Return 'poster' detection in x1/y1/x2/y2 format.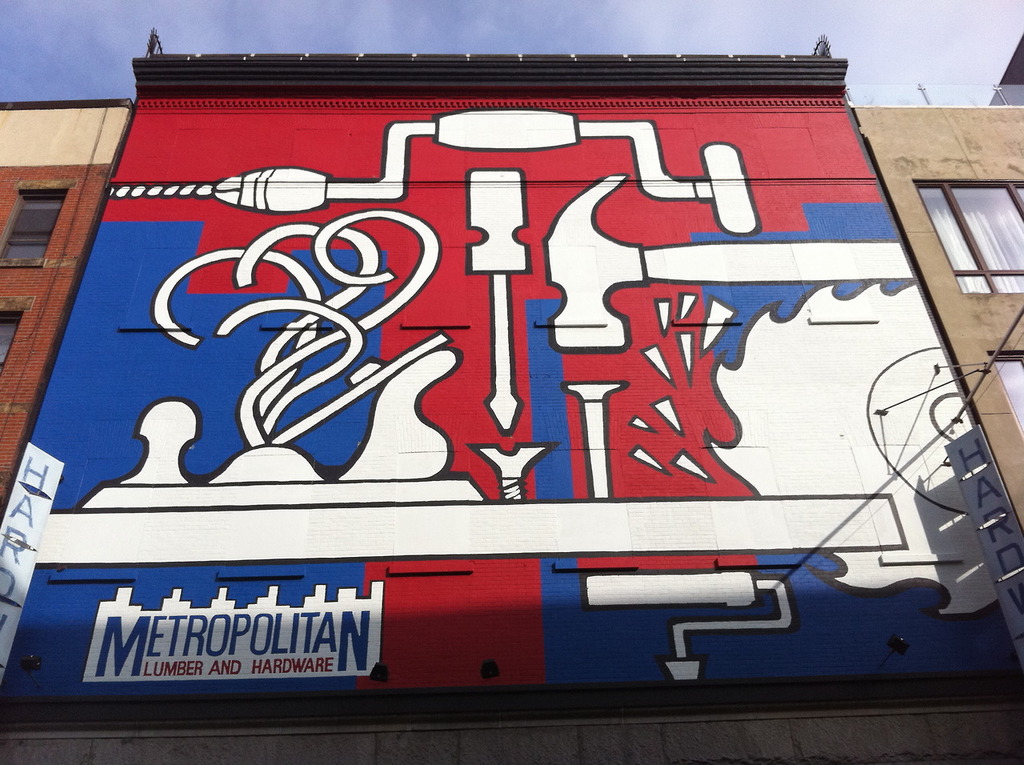
0/94/1023/692.
